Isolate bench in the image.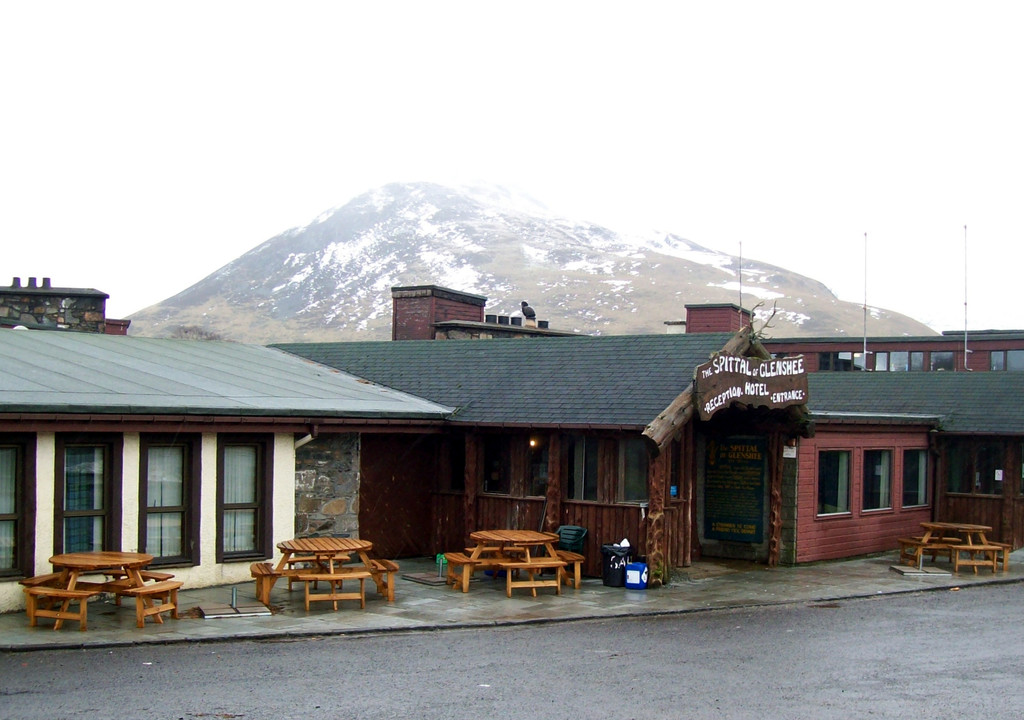
Isolated region: pyautogui.locateOnScreen(902, 534, 932, 568).
